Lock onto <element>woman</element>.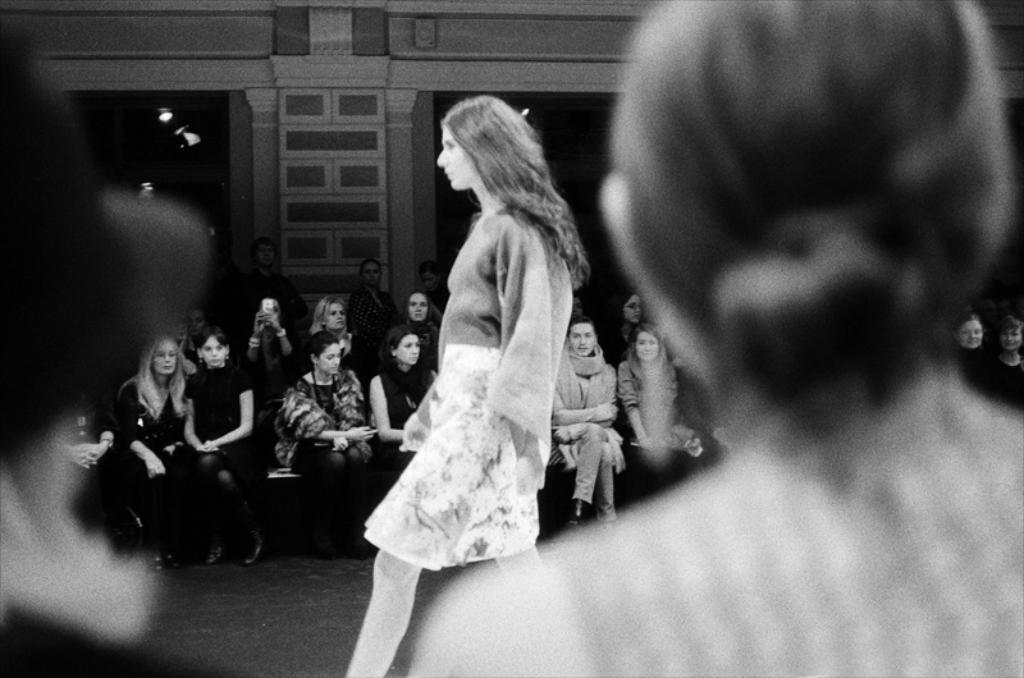
Locked: 947/312/1004/403.
